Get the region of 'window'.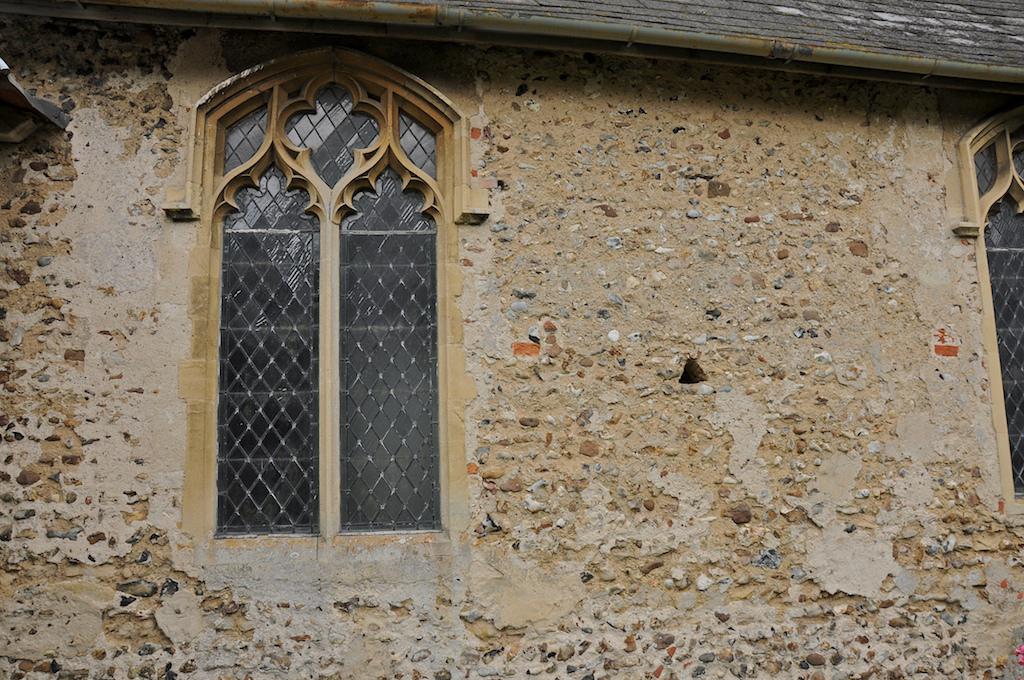
{"left": 215, "top": 58, "right": 456, "bottom": 536}.
